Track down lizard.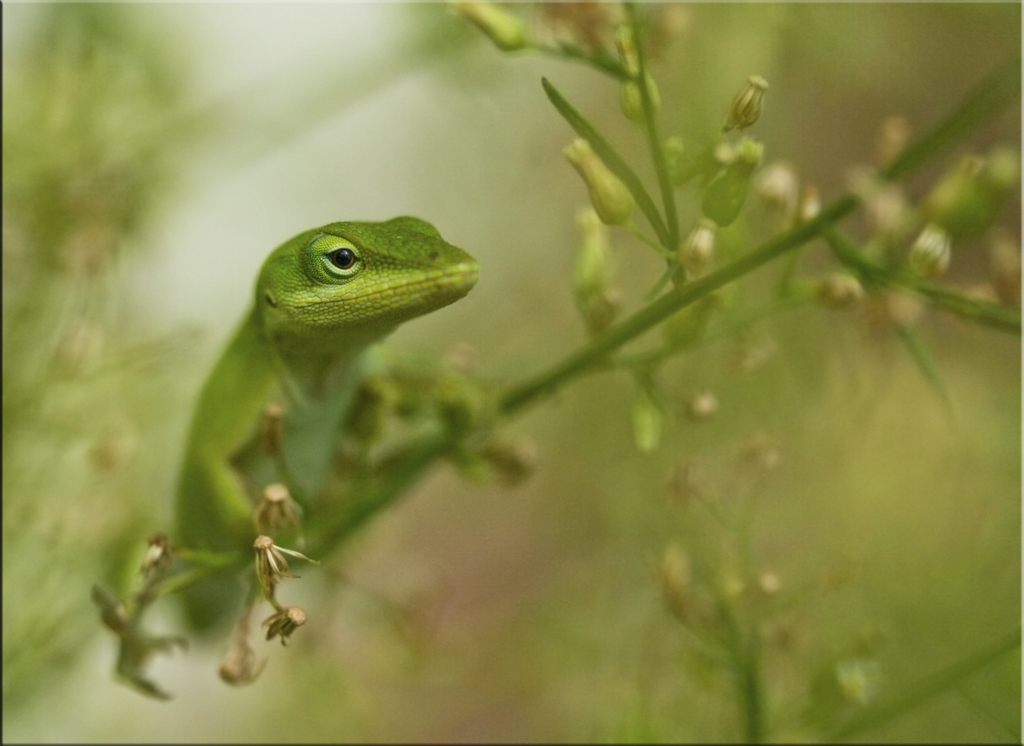
Tracked to bbox(92, 216, 495, 699).
